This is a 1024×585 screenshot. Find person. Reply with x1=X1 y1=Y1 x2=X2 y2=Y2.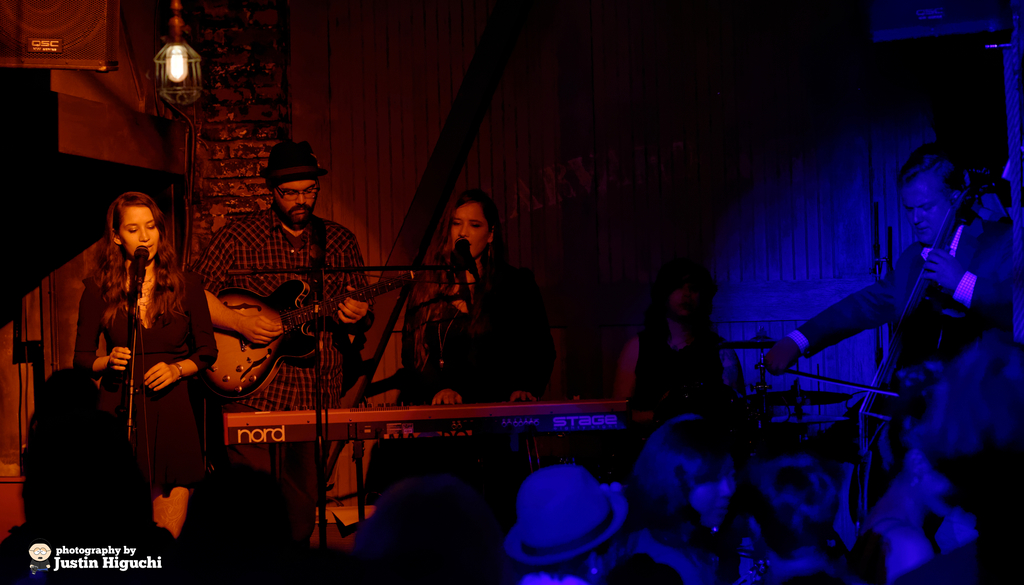
x1=763 y1=135 x2=1019 y2=572.
